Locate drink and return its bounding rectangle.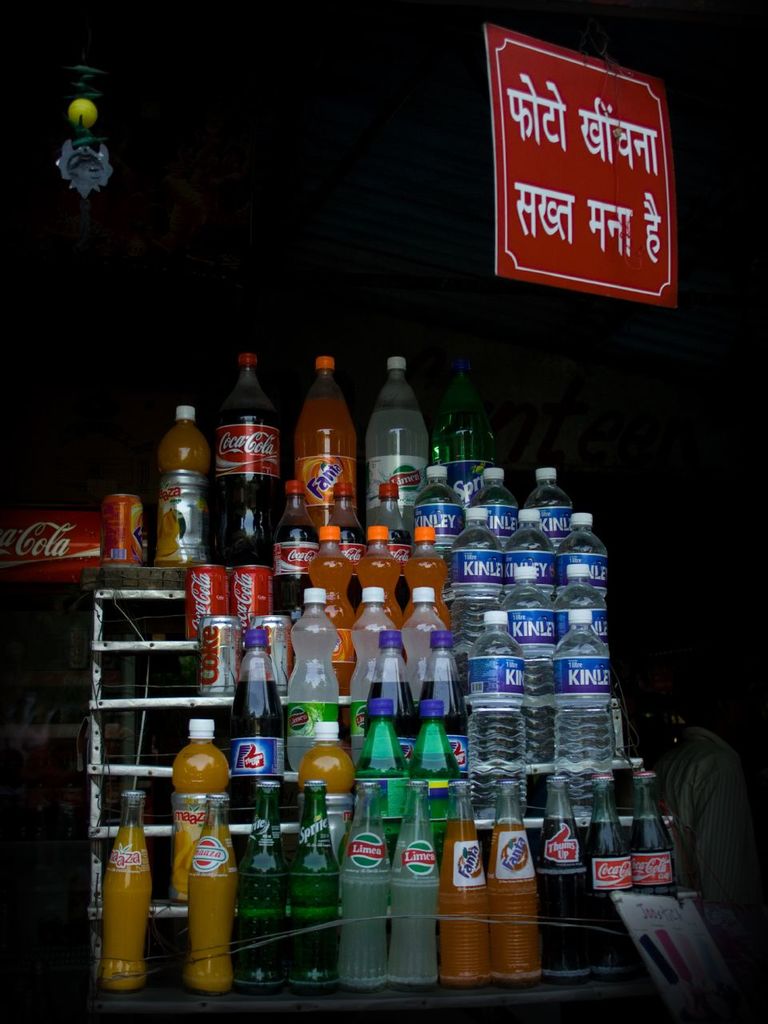
355/626/390/760.
